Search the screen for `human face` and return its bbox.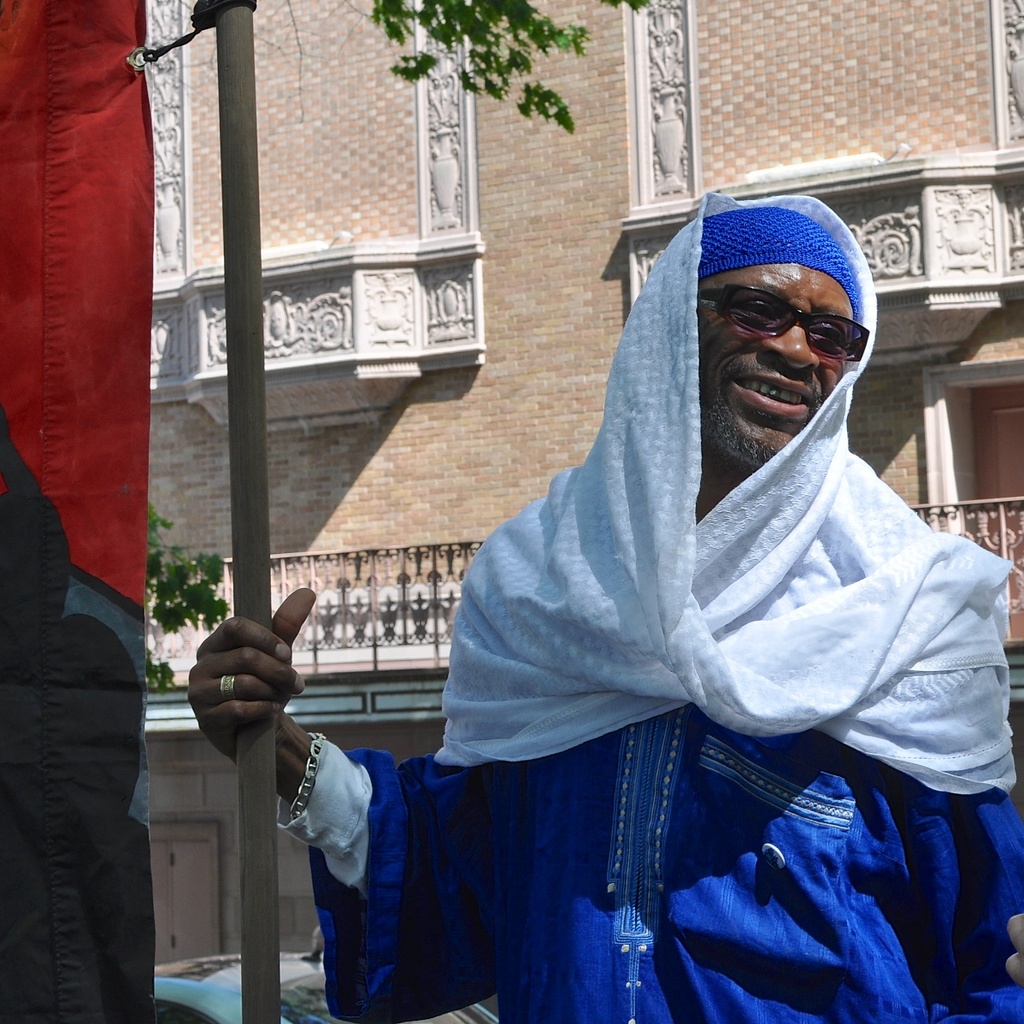
Found: [left=705, top=264, right=862, bottom=460].
